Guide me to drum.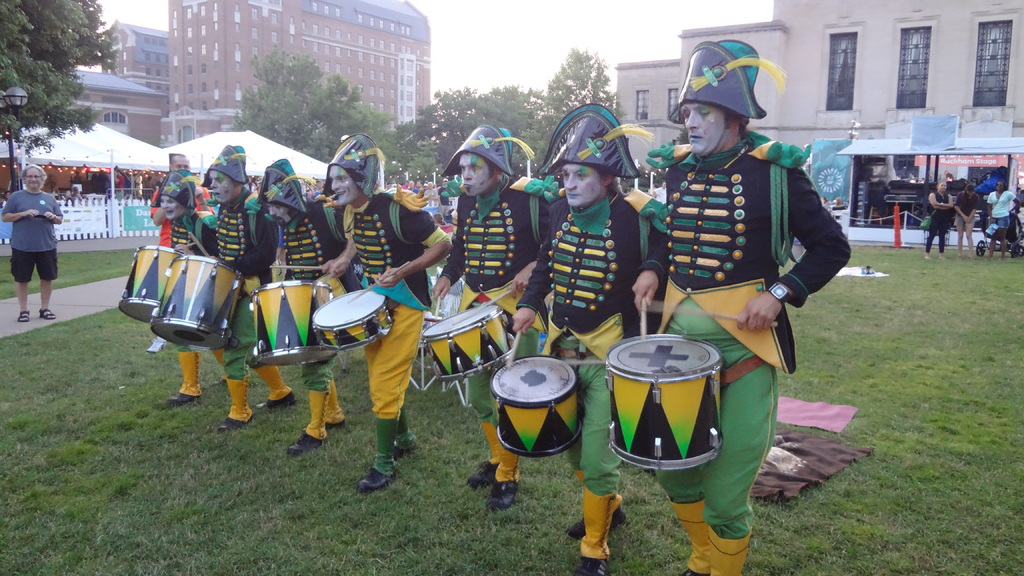
Guidance: (x1=252, y1=278, x2=338, y2=365).
